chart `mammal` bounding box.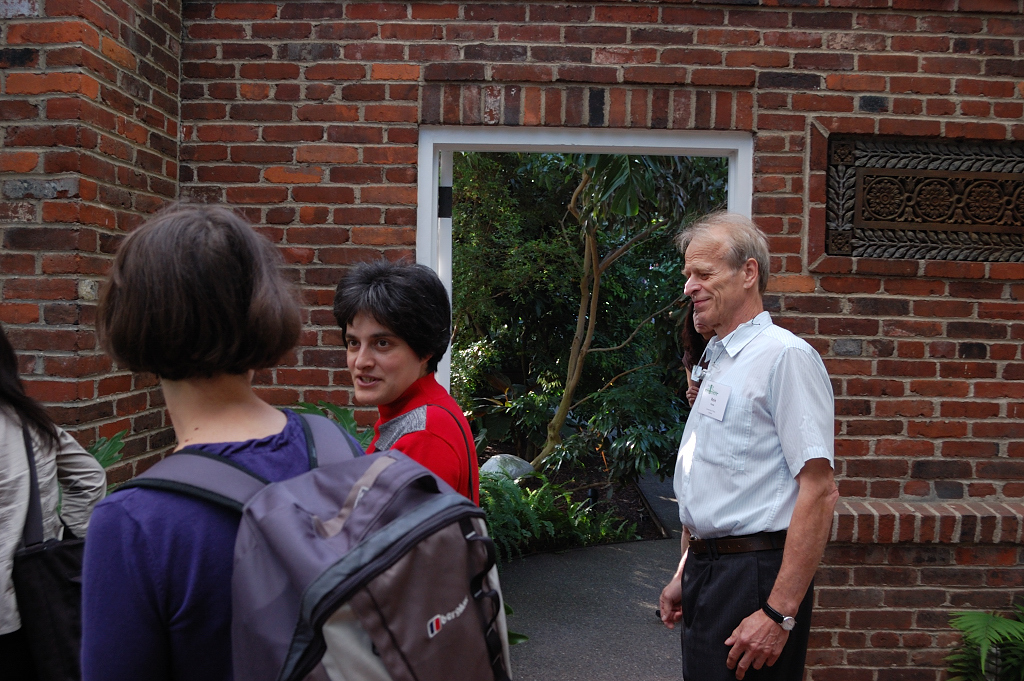
Charted: [332, 259, 477, 511].
